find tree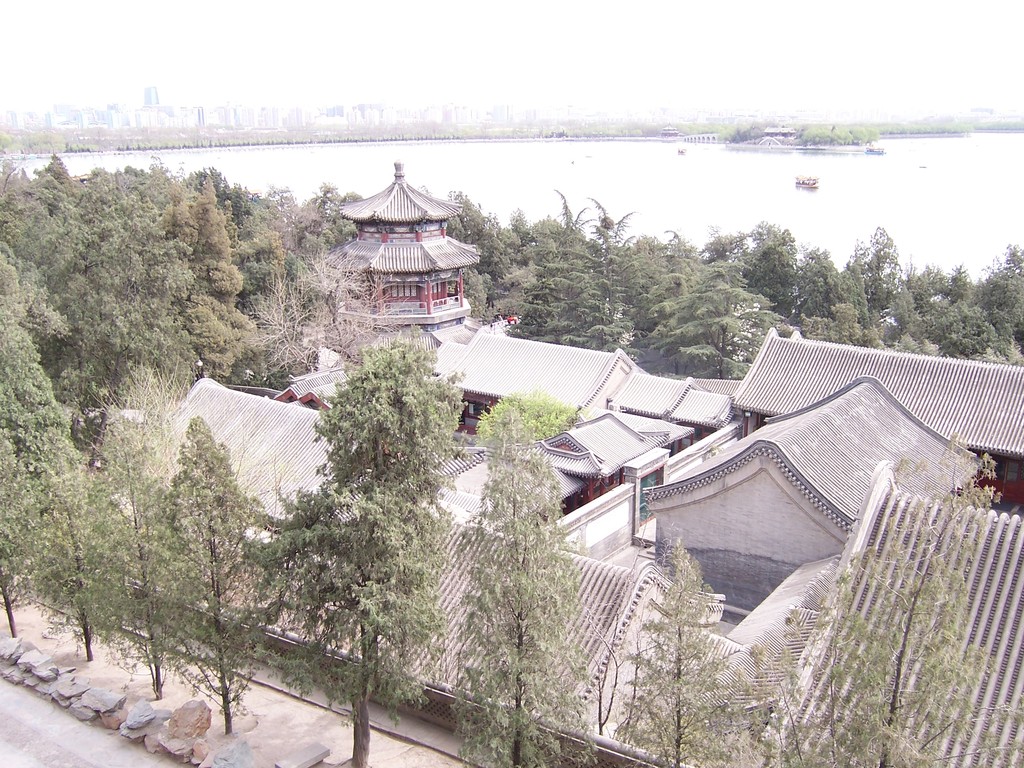
<bbox>448, 413, 597, 767</bbox>
